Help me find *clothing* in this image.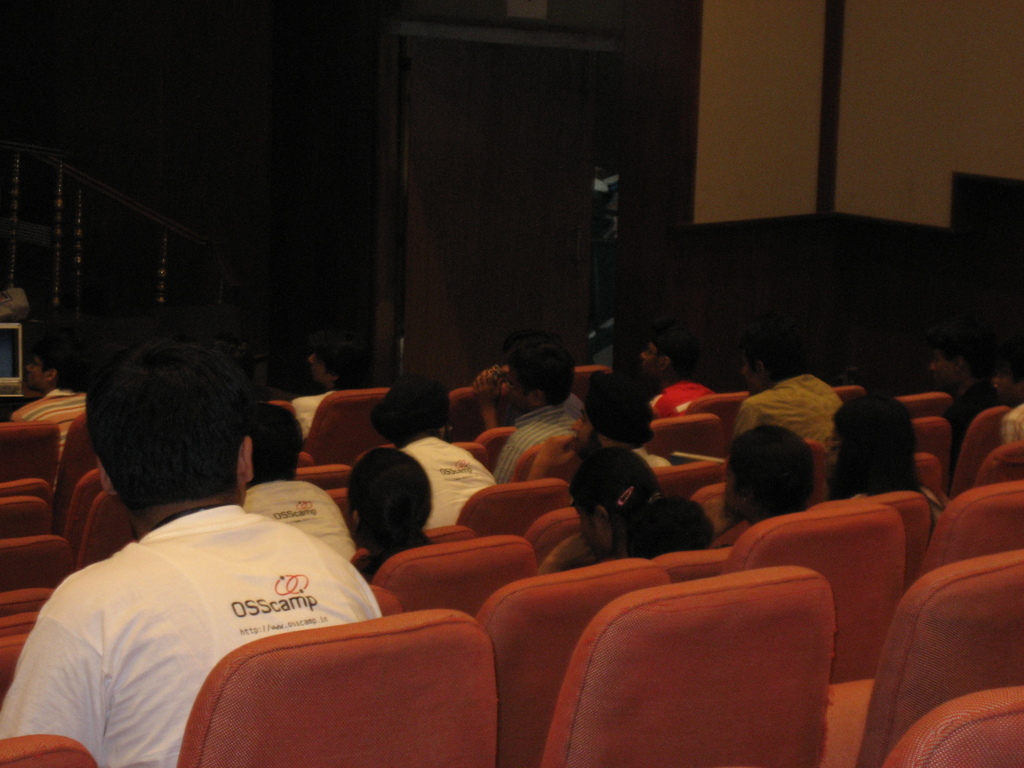
Found it: 15/388/86/492.
